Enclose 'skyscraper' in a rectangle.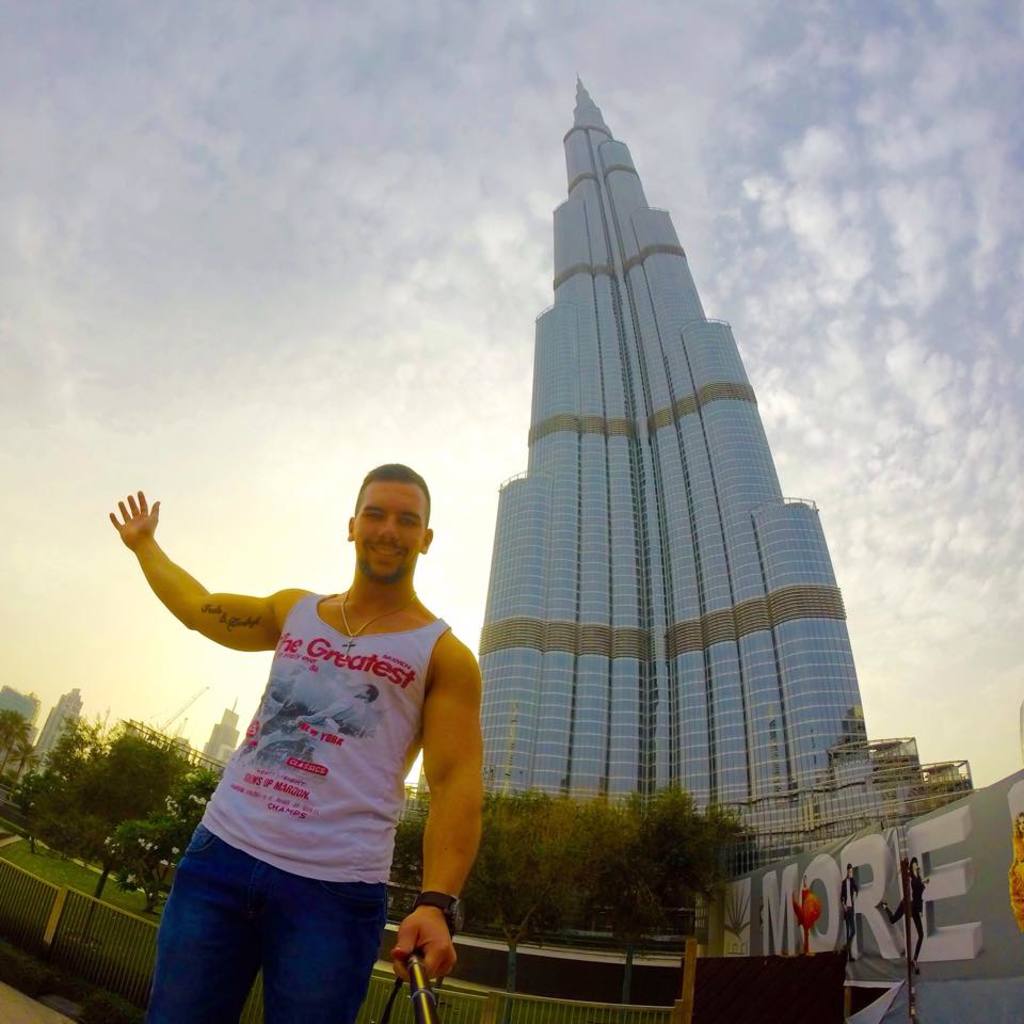
pyautogui.locateOnScreen(443, 97, 898, 910).
